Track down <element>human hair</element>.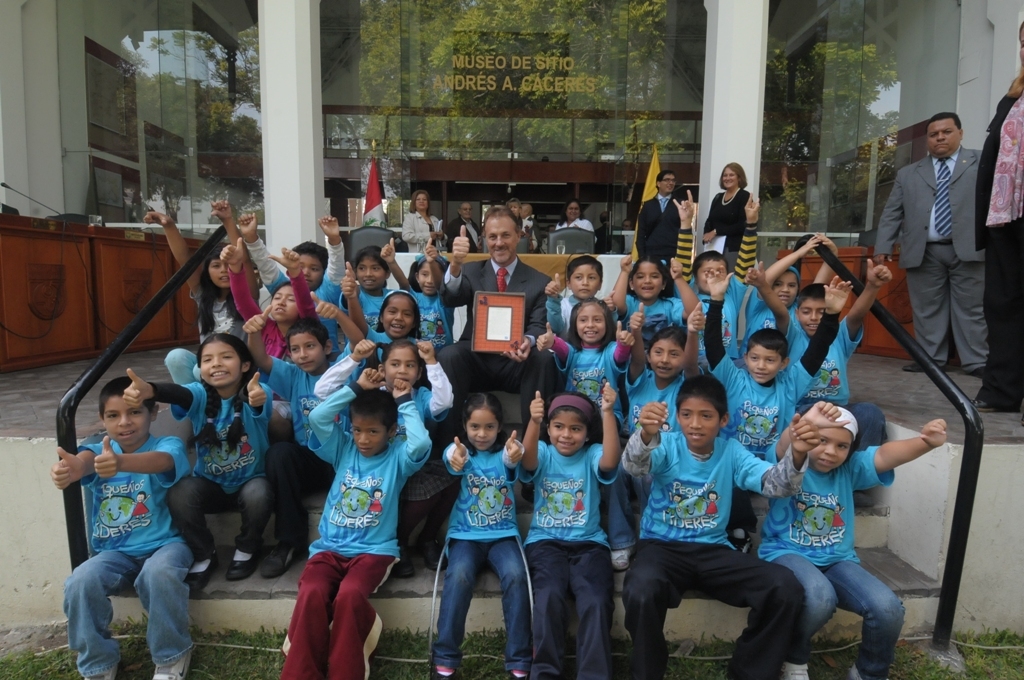
Tracked to box(556, 198, 588, 226).
